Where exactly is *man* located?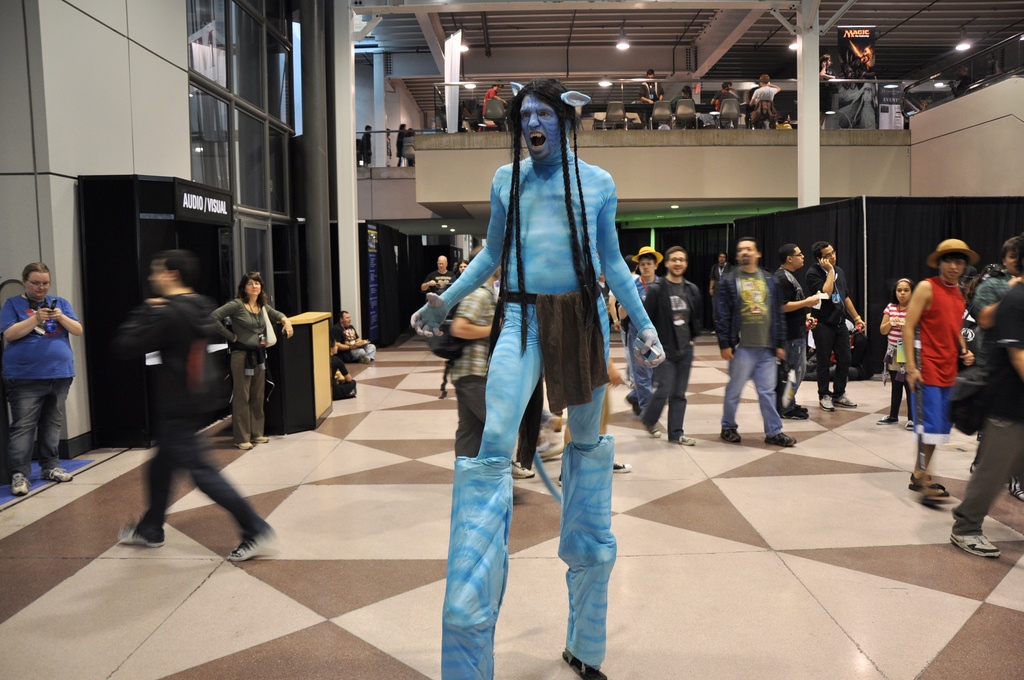
Its bounding box is x1=452 y1=260 x2=470 y2=282.
